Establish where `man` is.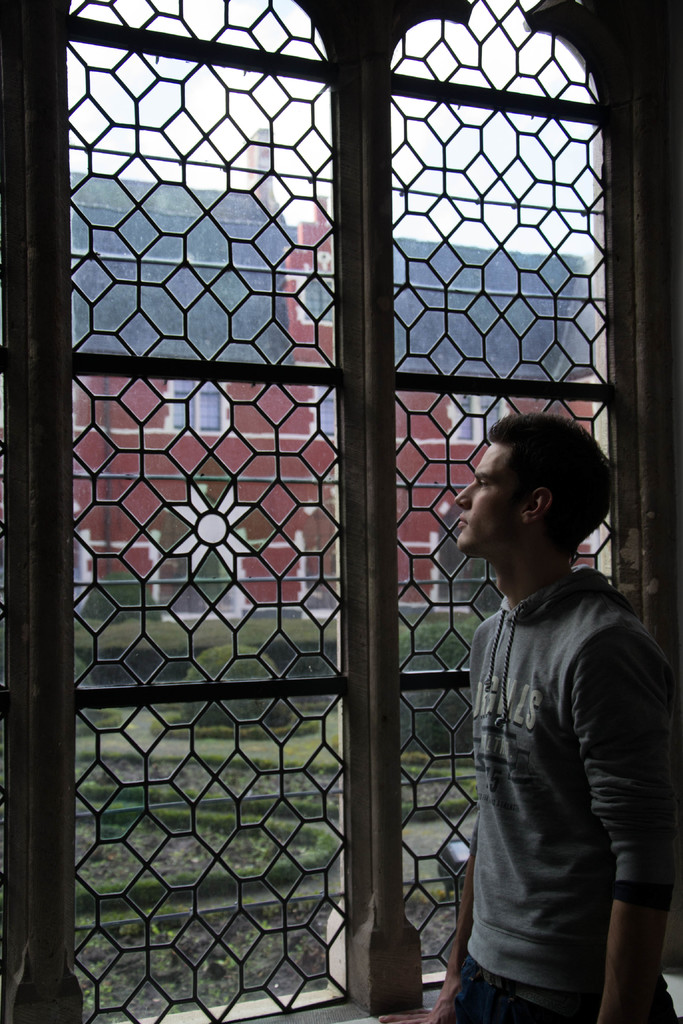
Established at bbox=(374, 410, 681, 1023).
